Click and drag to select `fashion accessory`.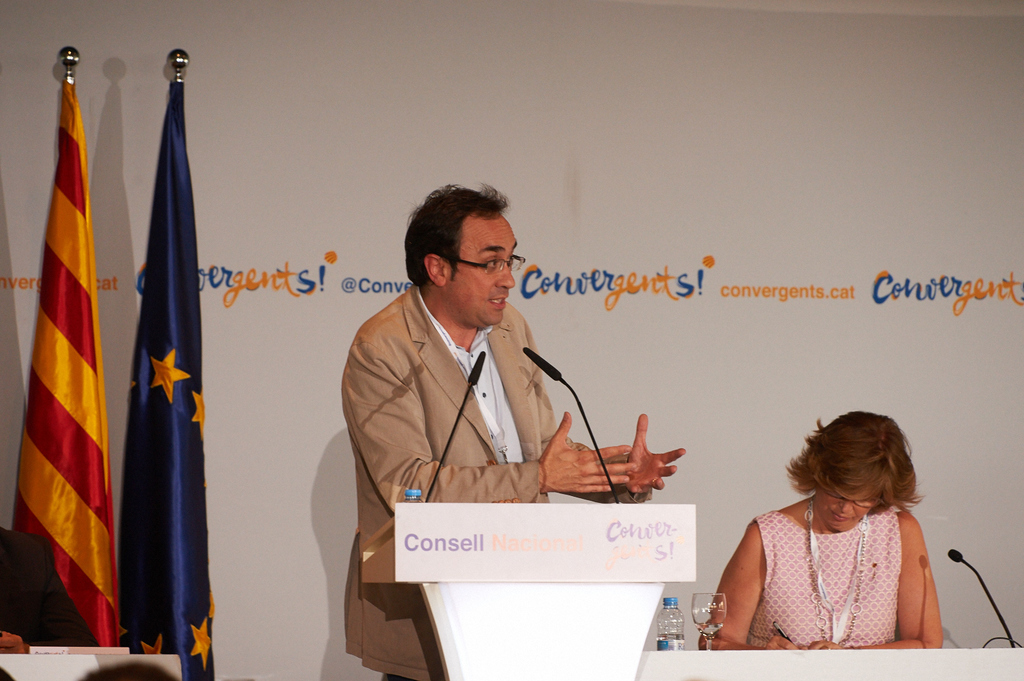
Selection: 805, 502, 866, 650.
